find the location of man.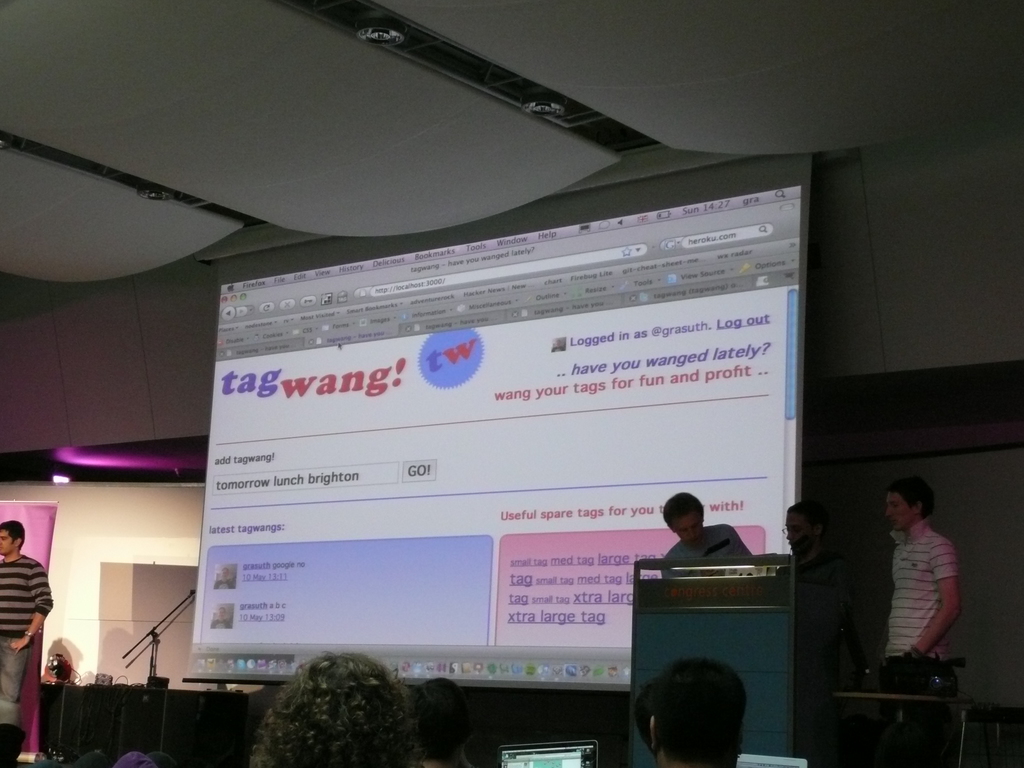
Location: BBox(660, 491, 755, 577).
